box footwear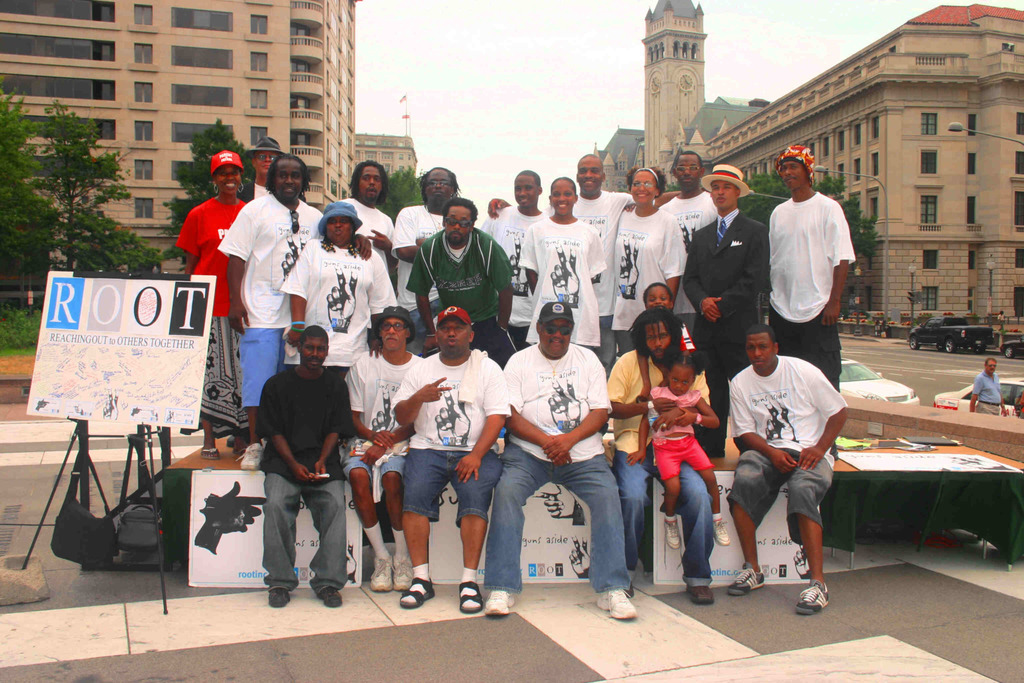
[left=714, top=518, right=733, bottom=552]
